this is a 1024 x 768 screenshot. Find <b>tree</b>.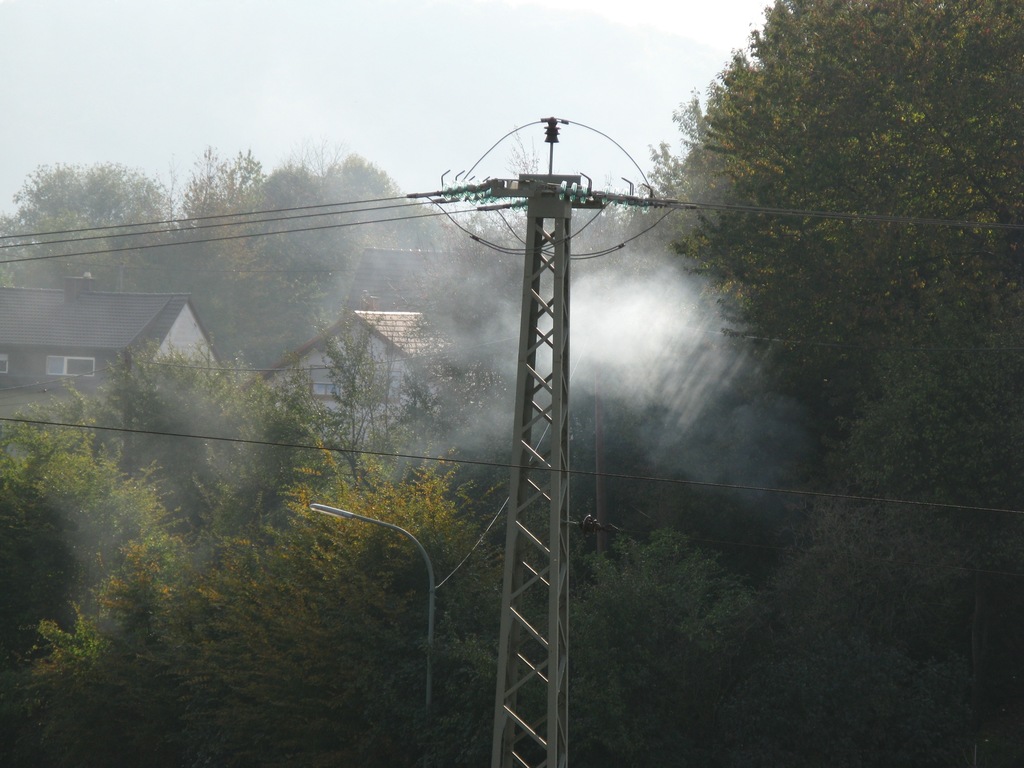
Bounding box: bbox(71, 340, 244, 510).
